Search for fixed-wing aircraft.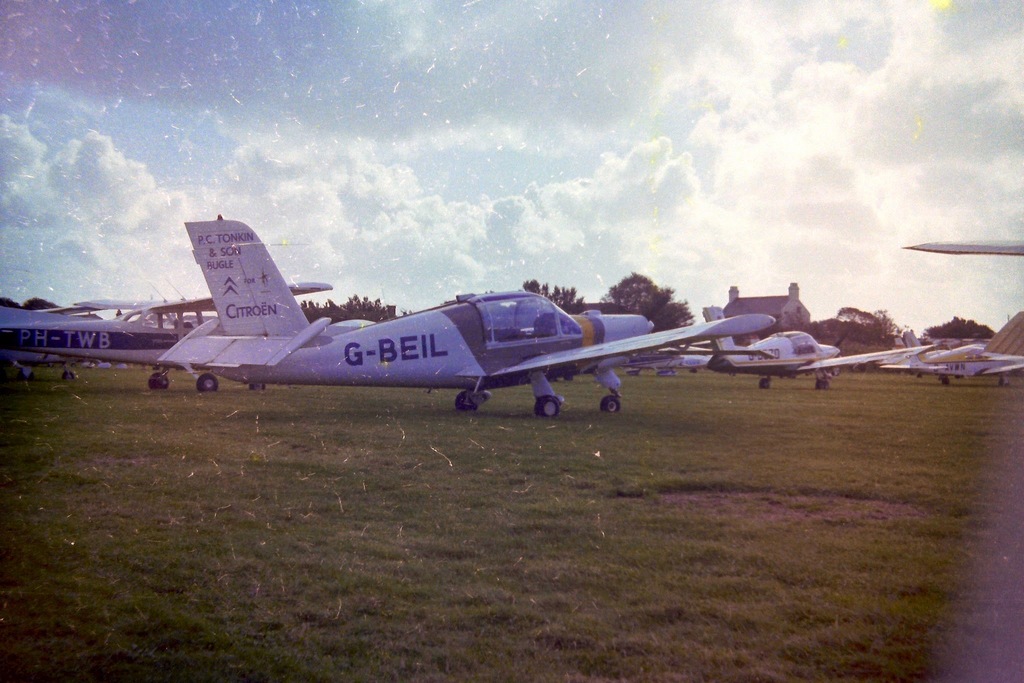
Found at bbox(876, 304, 1023, 391).
